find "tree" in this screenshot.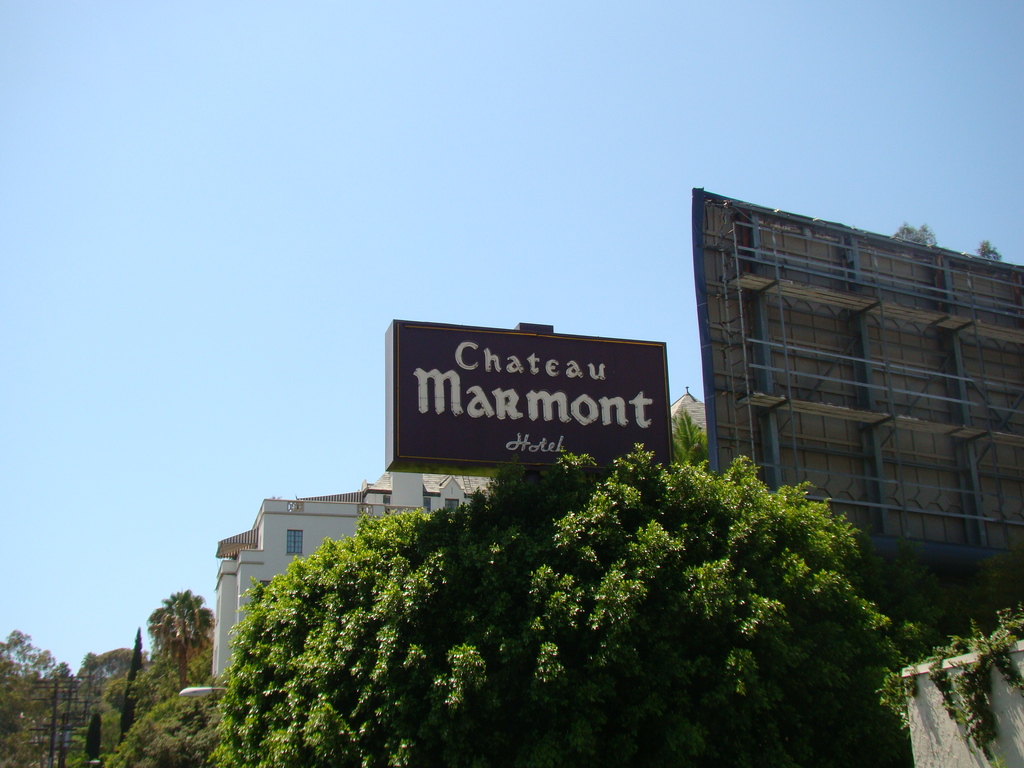
The bounding box for "tree" is Rect(669, 402, 708, 465).
